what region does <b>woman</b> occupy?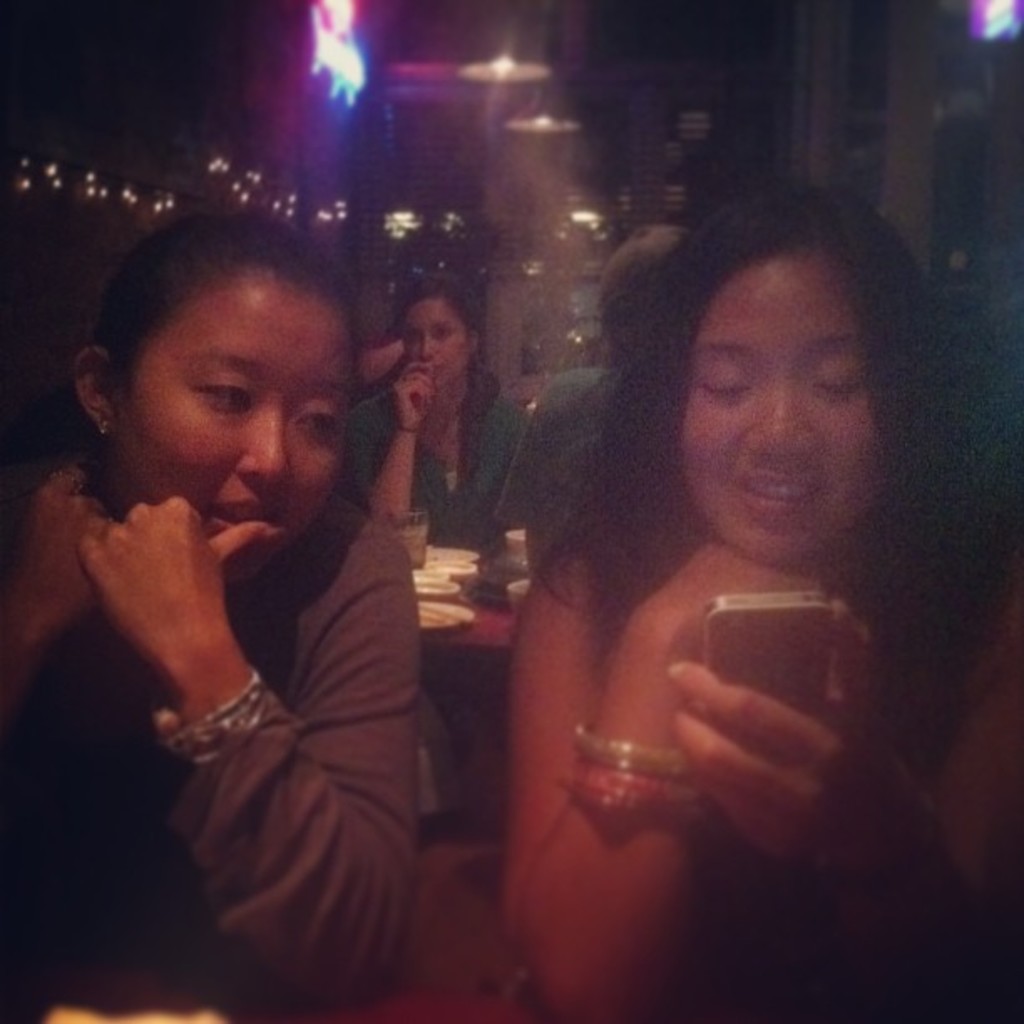
460 174 996 927.
